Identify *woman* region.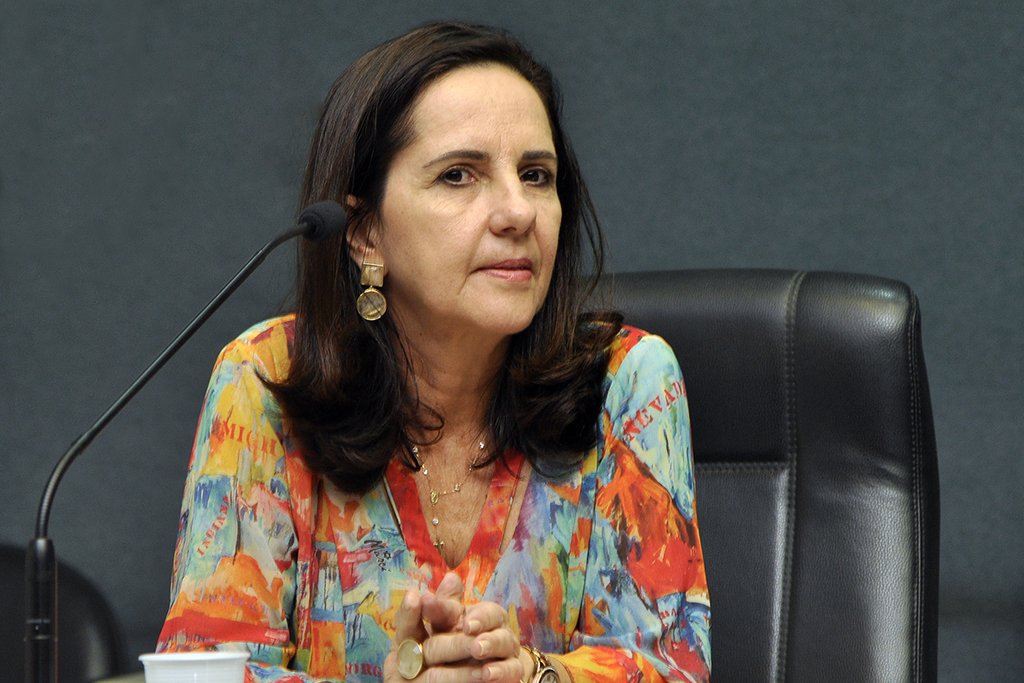
Region: {"x1": 148, "y1": 26, "x2": 771, "y2": 676}.
